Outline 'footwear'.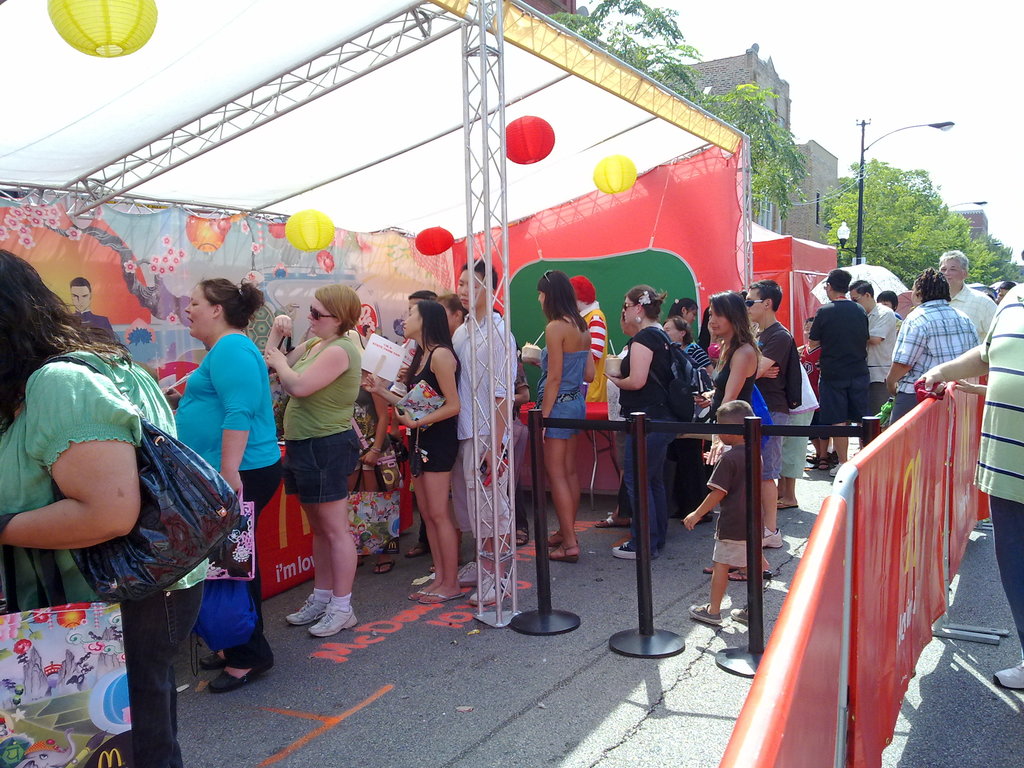
Outline: bbox(208, 637, 273, 692).
